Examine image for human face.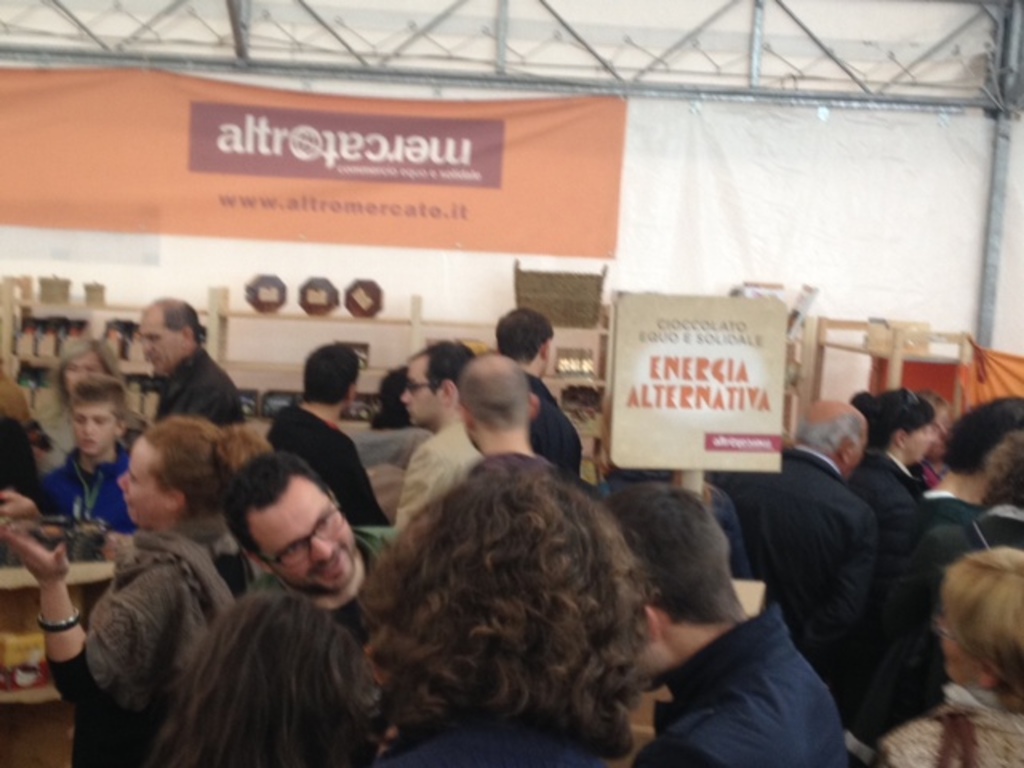
Examination result: bbox=[141, 315, 179, 373].
